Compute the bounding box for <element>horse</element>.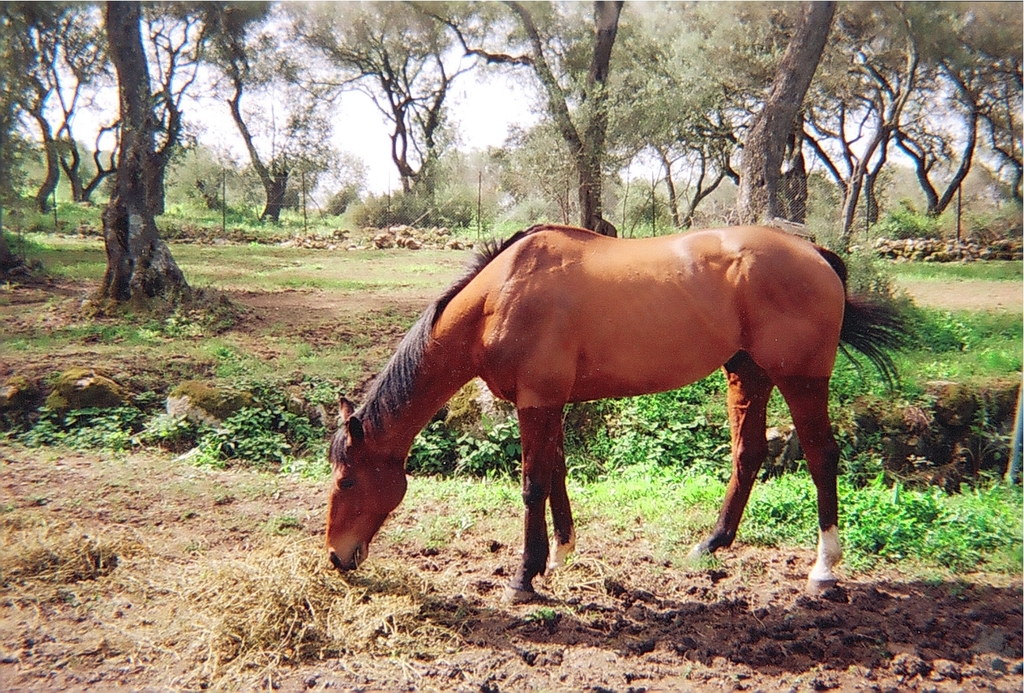
(x1=320, y1=219, x2=920, y2=604).
